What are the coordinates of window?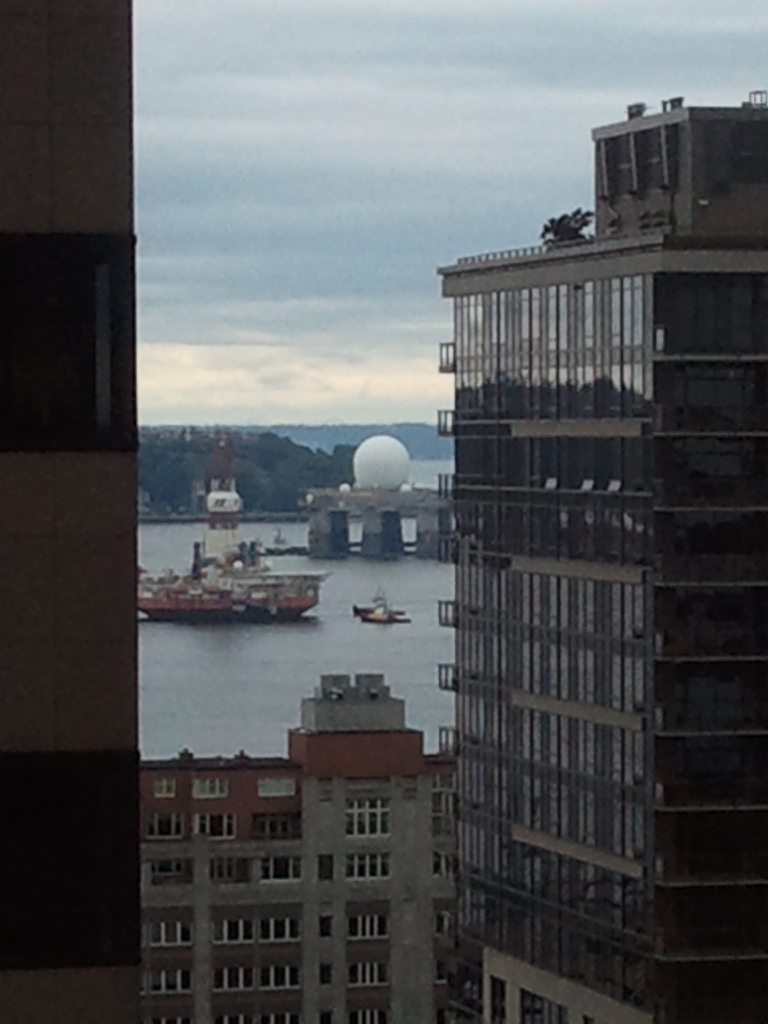
[219,851,257,890].
